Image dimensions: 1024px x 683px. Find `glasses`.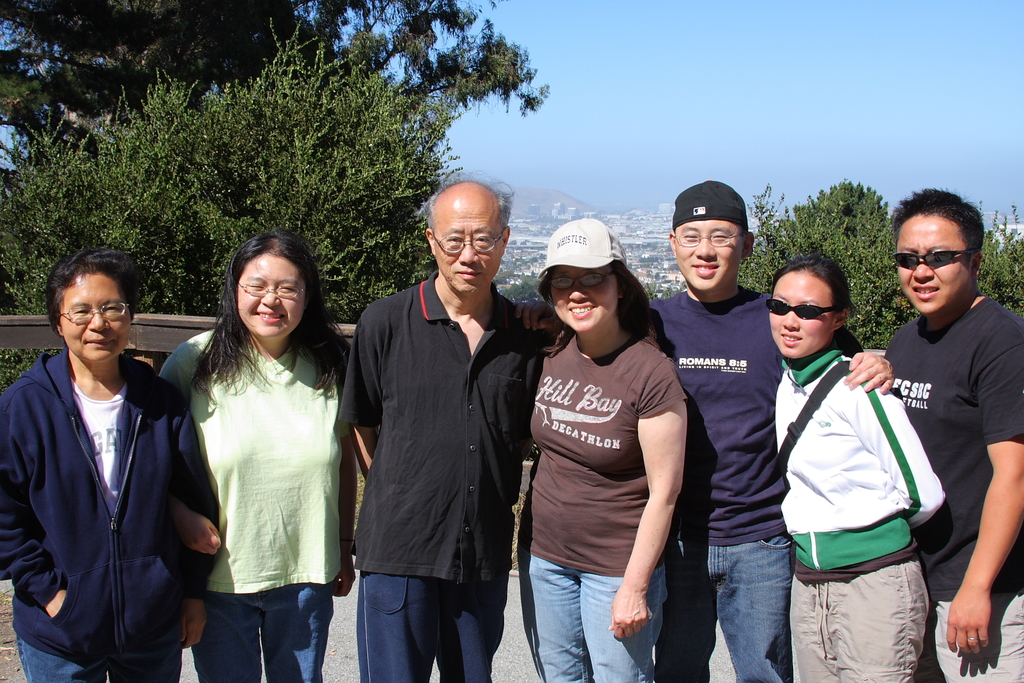
[888,249,973,268].
